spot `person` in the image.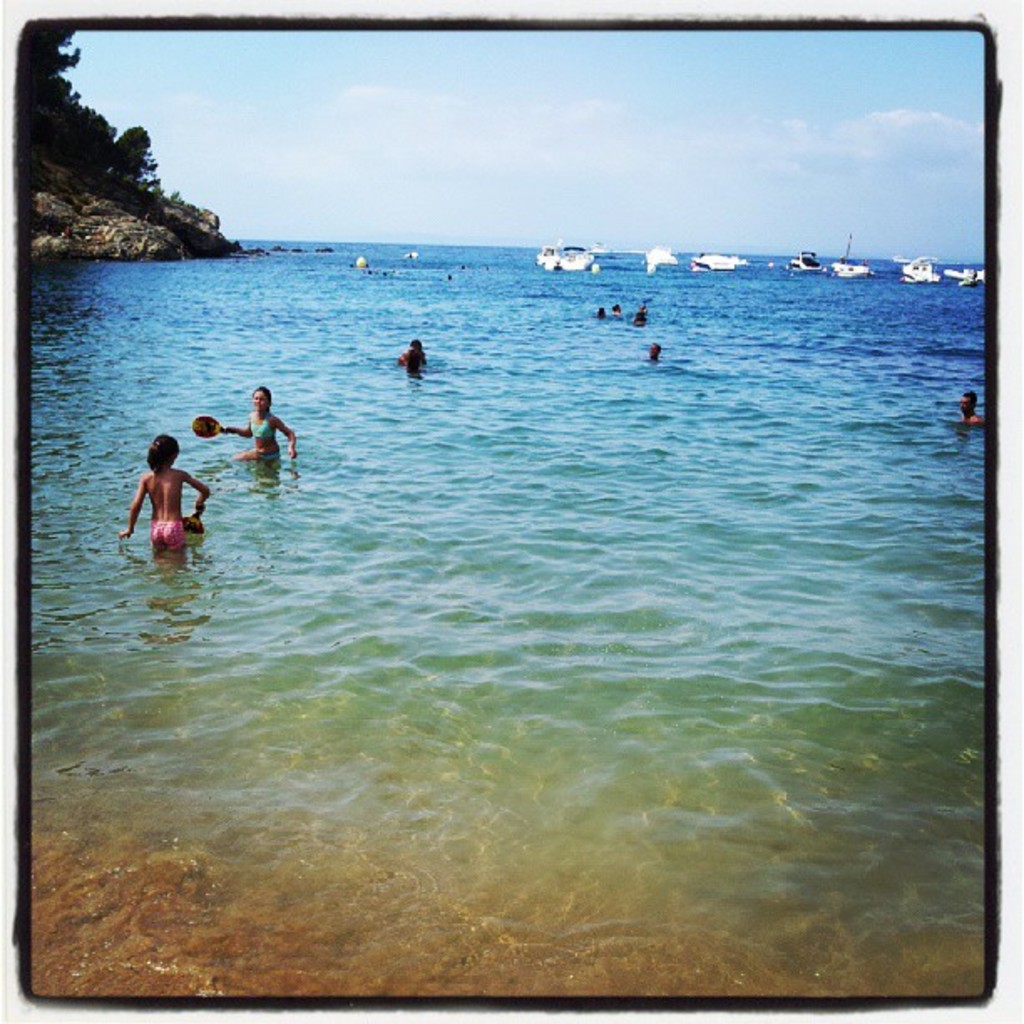
`person` found at [218, 383, 300, 462].
